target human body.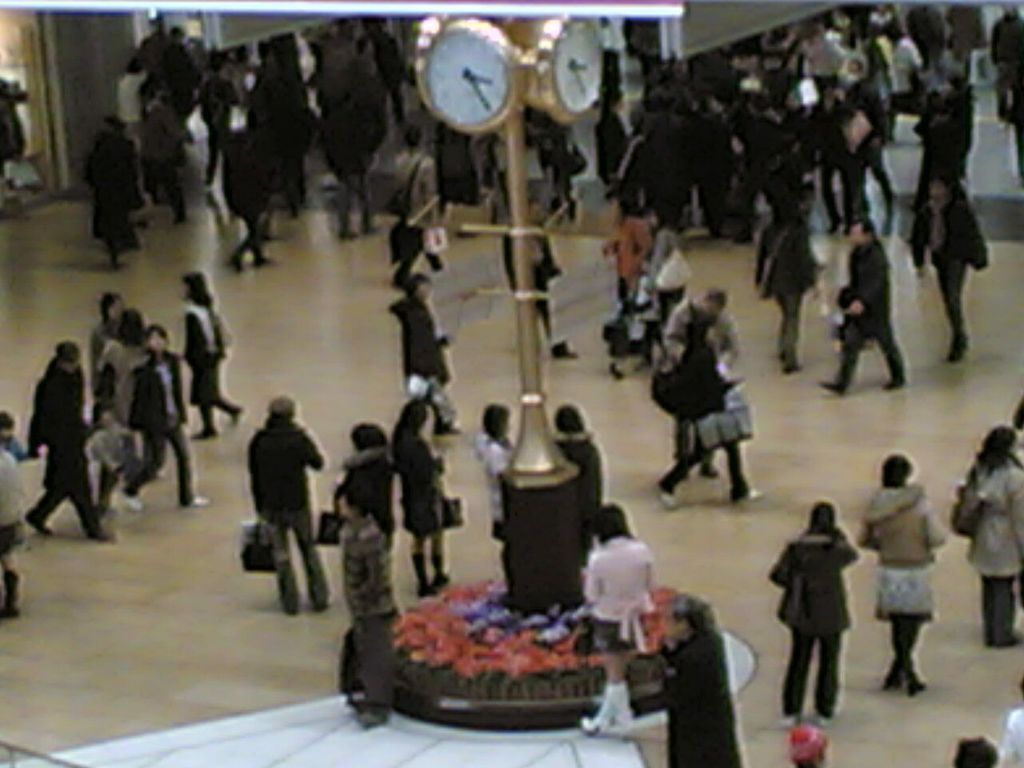
Target region: [x1=242, y1=394, x2=327, y2=615].
